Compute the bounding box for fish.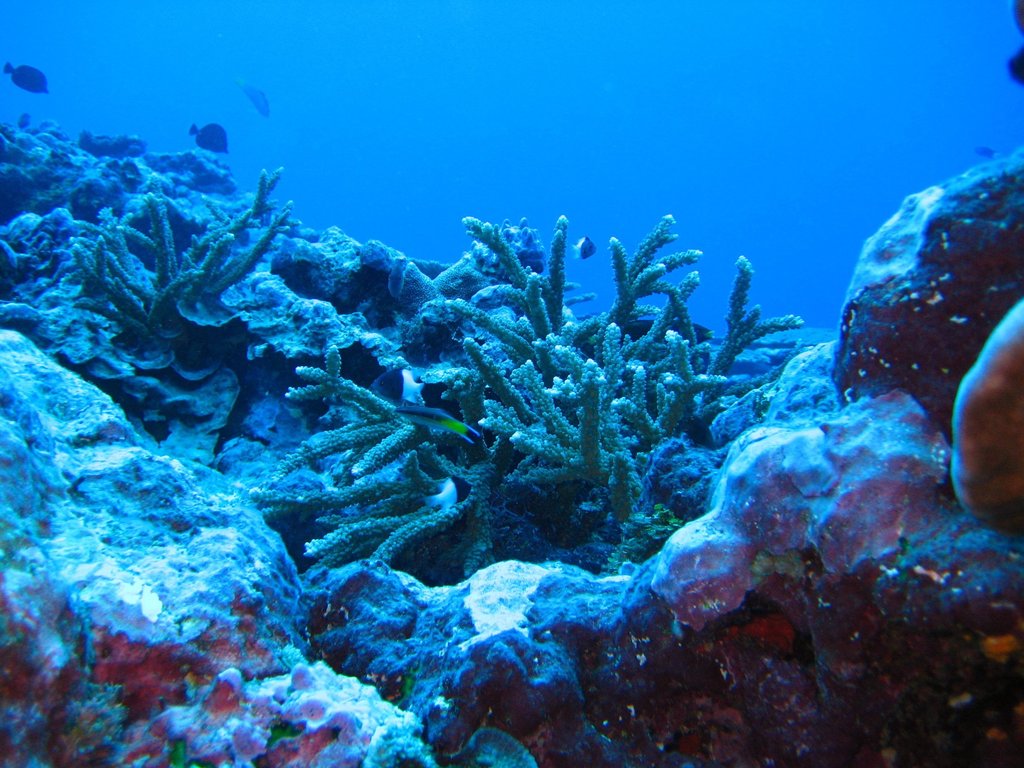
crop(973, 140, 999, 157).
